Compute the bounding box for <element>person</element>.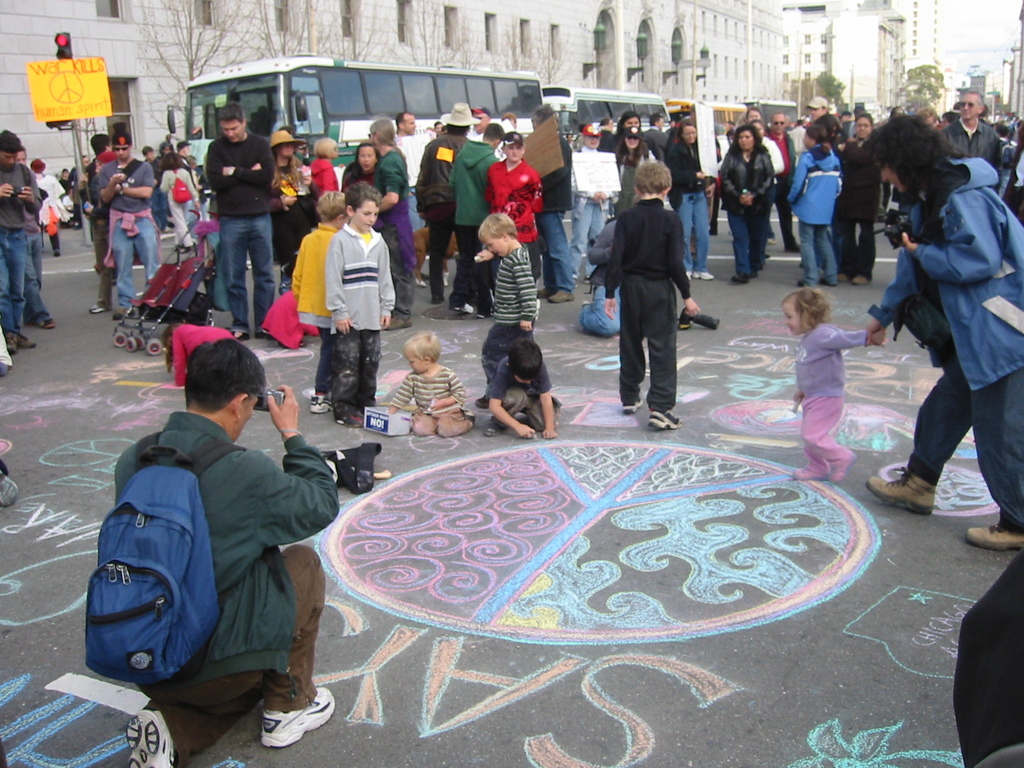
x1=204 y1=103 x2=273 y2=335.
